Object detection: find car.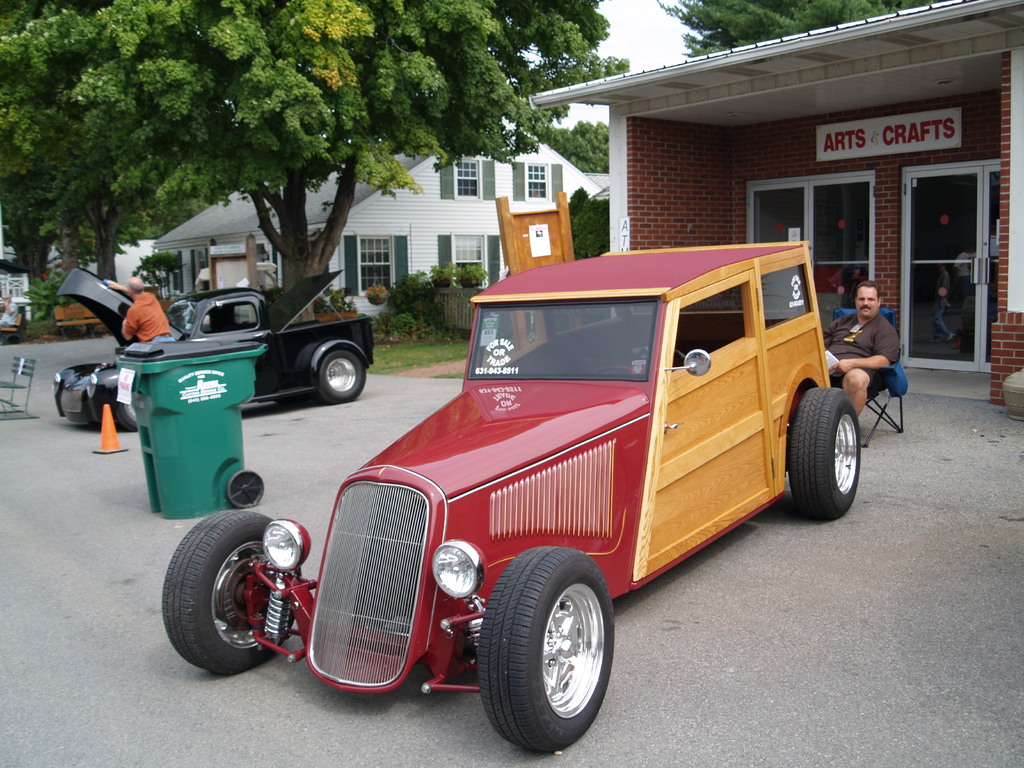
bbox(167, 238, 869, 756).
